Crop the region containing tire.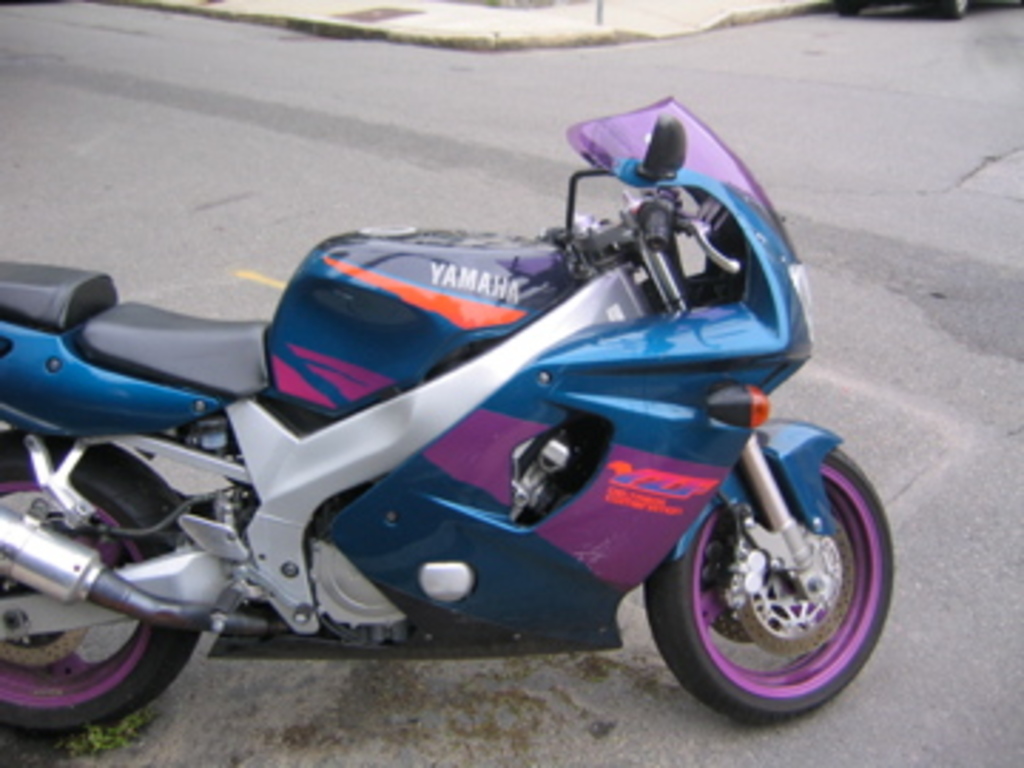
Crop region: select_region(0, 427, 202, 734).
